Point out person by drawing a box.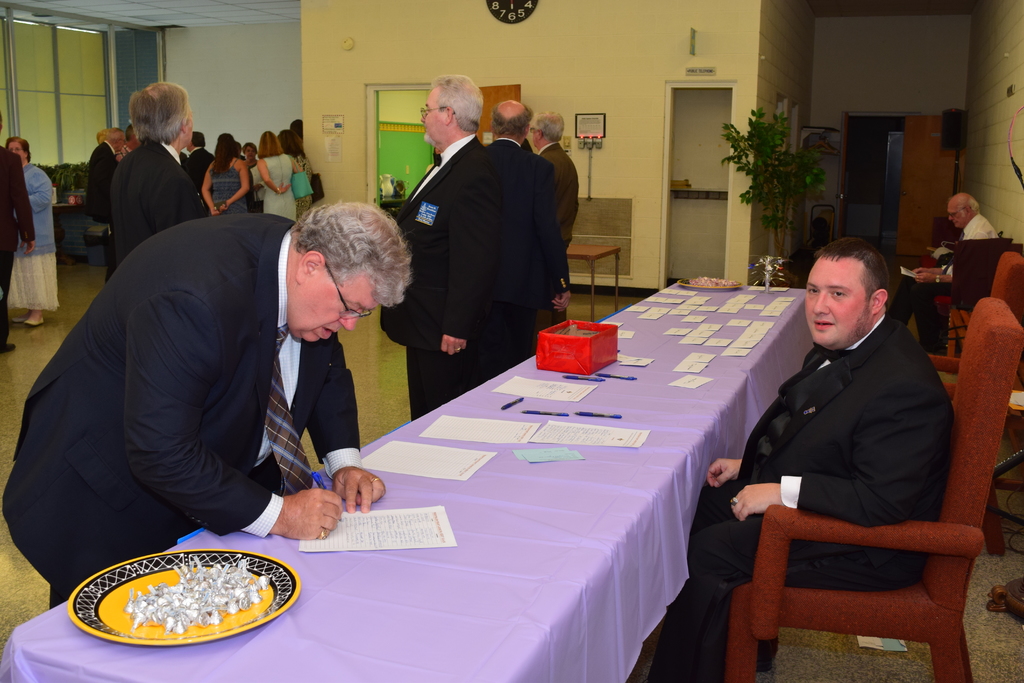
(x1=486, y1=96, x2=578, y2=358).
